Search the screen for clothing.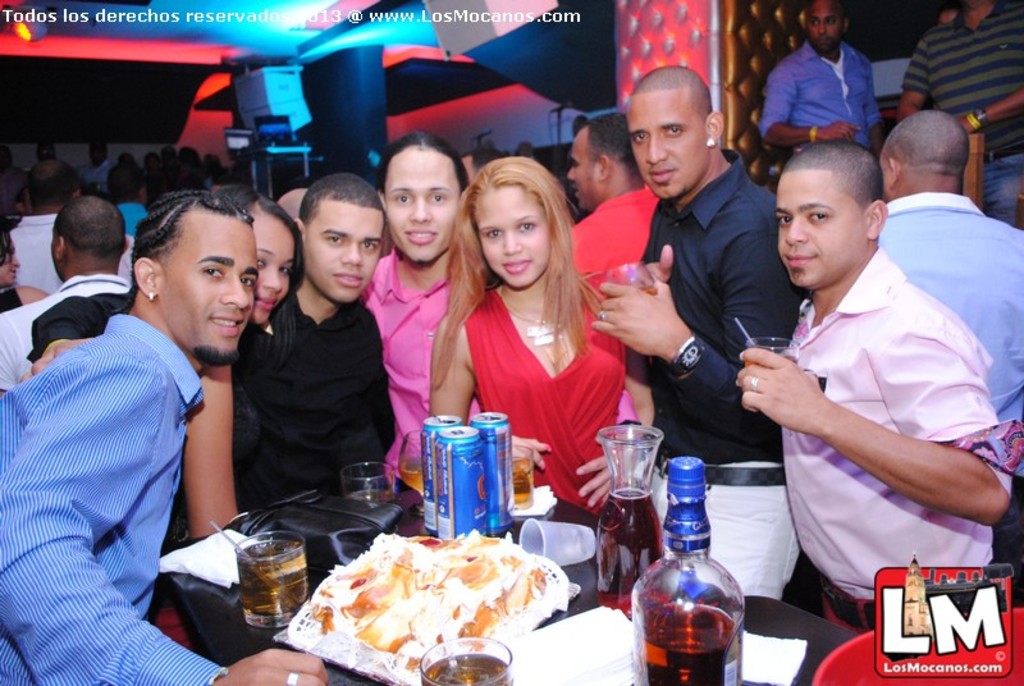
Found at {"left": 753, "top": 36, "right": 887, "bottom": 155}.
